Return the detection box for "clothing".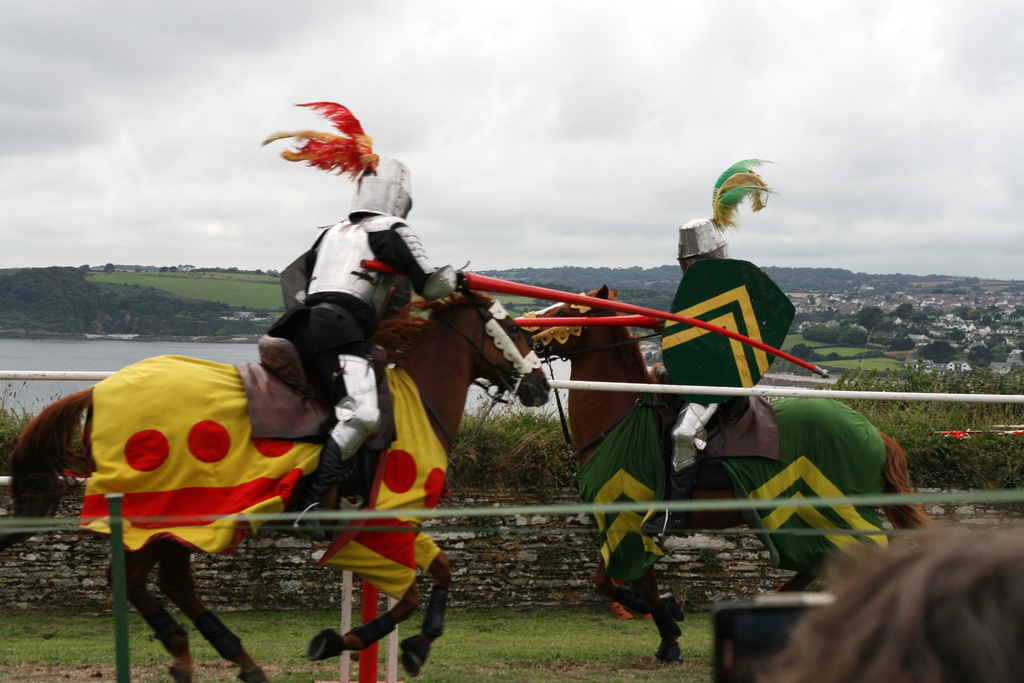
{"x1": 648, "y1": 155, "x2": 784, "y2": 470}.
